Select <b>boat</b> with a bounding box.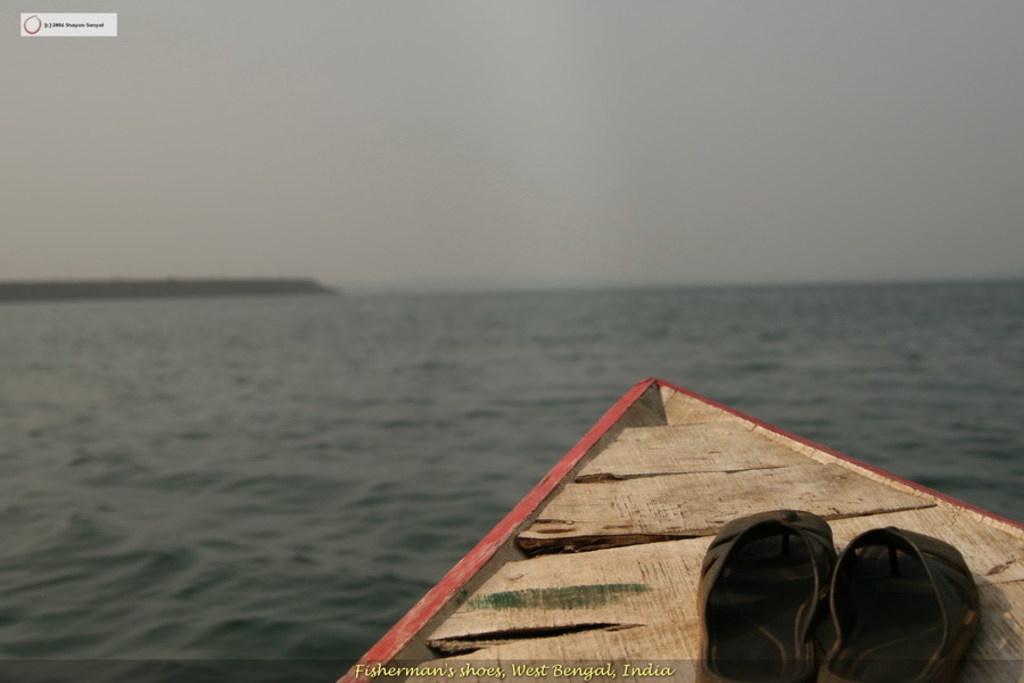
box=[256, 373, 1023, 680].
